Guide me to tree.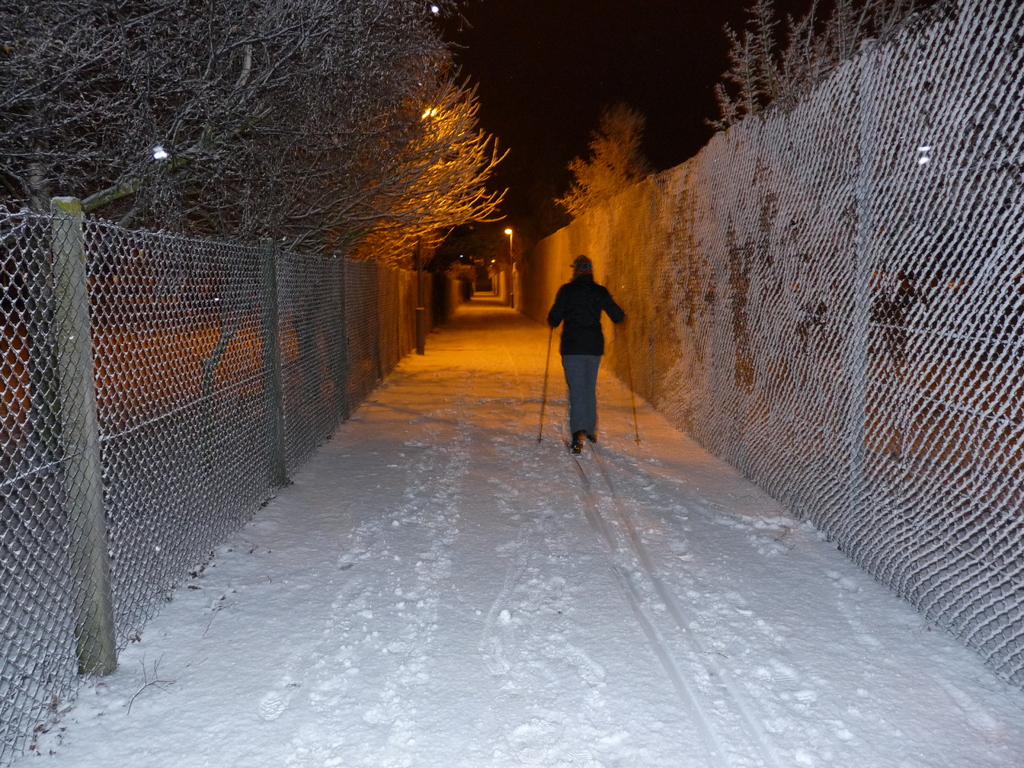
Guidance: <region>553, 101, 657, 216</region>.
